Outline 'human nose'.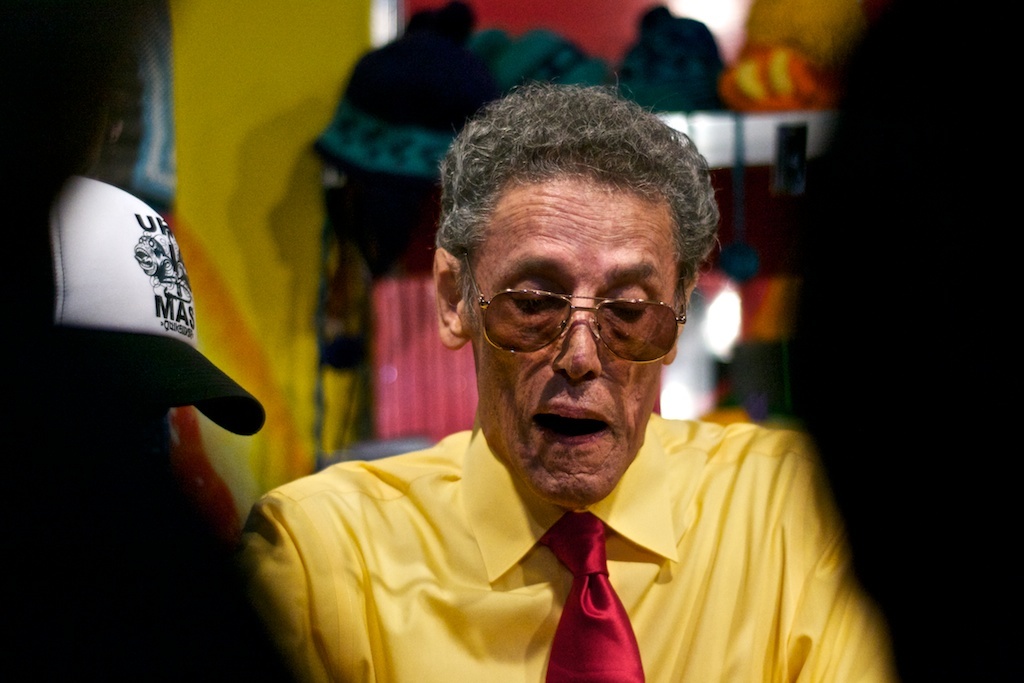
Outline: bbox=[550, 299, 603, 379].
